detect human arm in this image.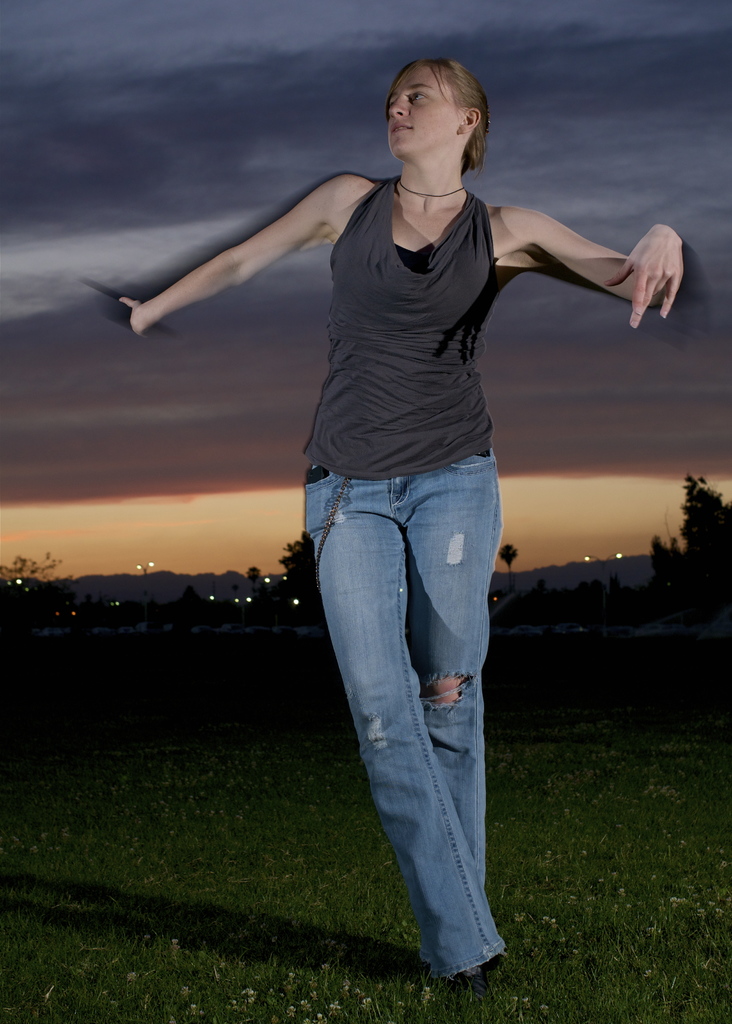
Detection: box(507, 196, 687, 330).
